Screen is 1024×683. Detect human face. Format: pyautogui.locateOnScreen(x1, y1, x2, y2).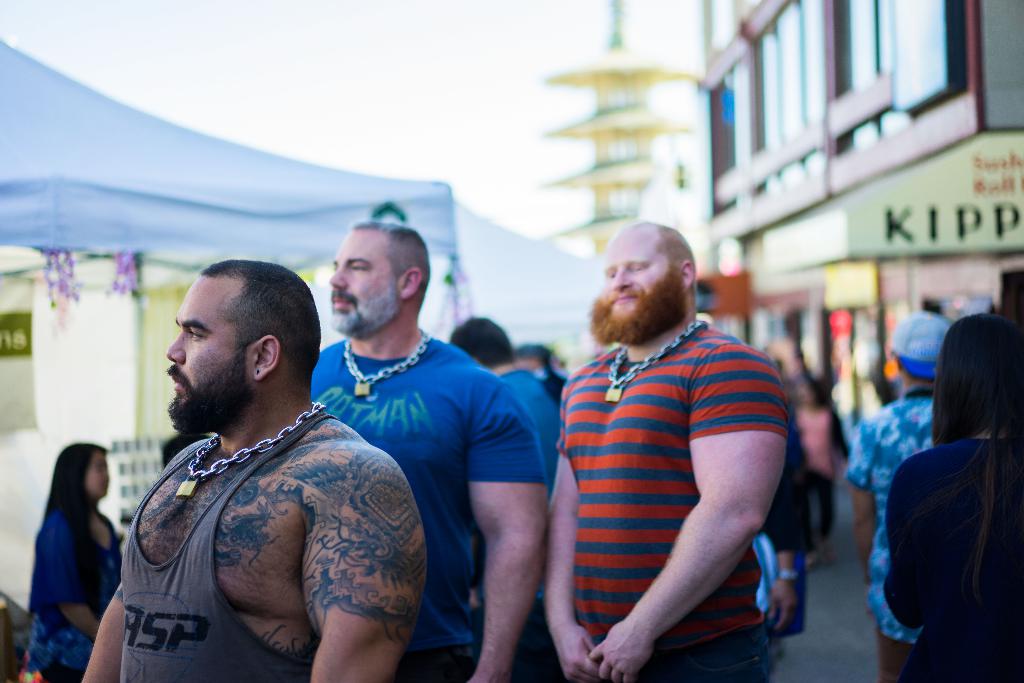
pyautogui.locateOnScreen(604, 231, 680, 327).
